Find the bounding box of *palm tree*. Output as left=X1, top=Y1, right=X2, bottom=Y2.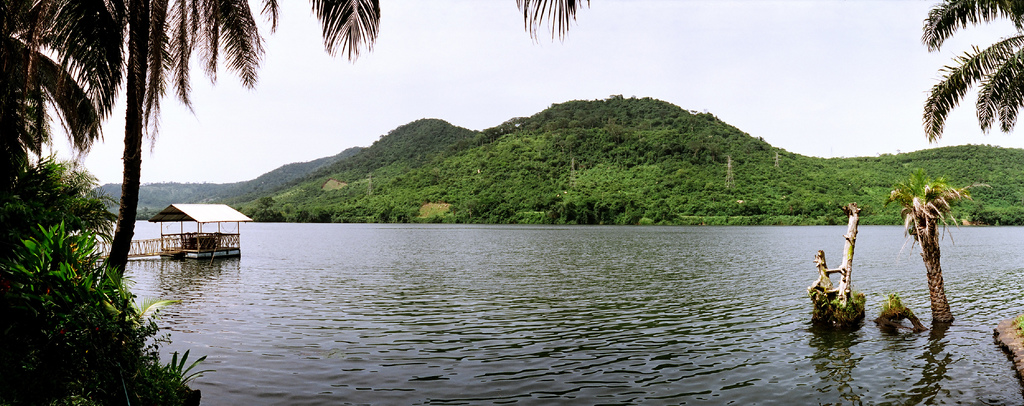
left=927, top=16, right=1014, bottom=174.
